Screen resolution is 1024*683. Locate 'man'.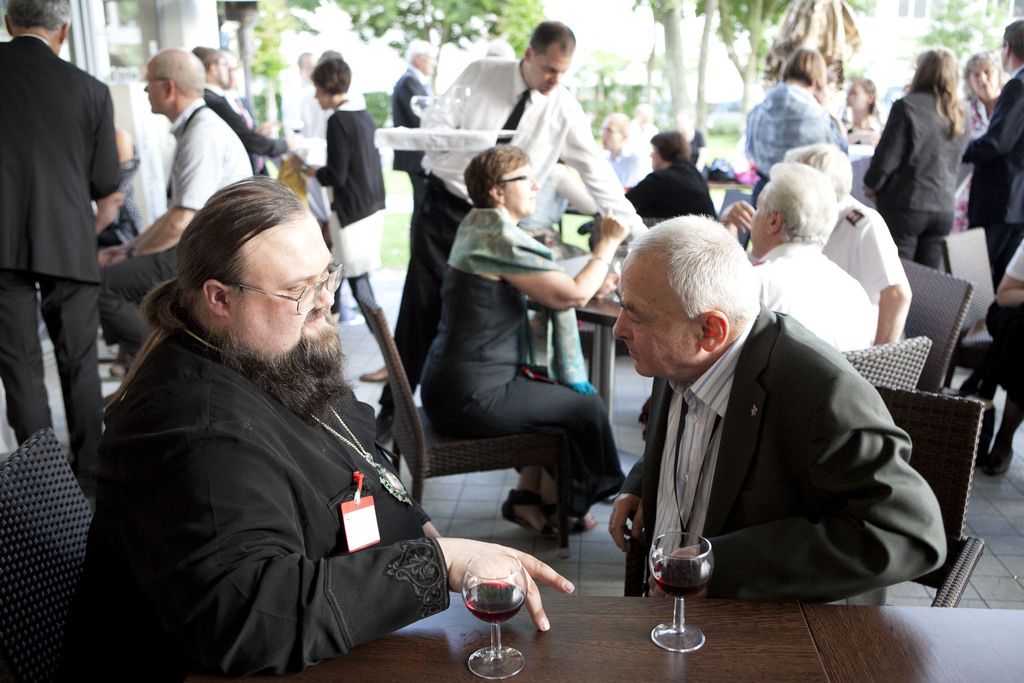
left=594, top=204, right=936, bottom=623.
